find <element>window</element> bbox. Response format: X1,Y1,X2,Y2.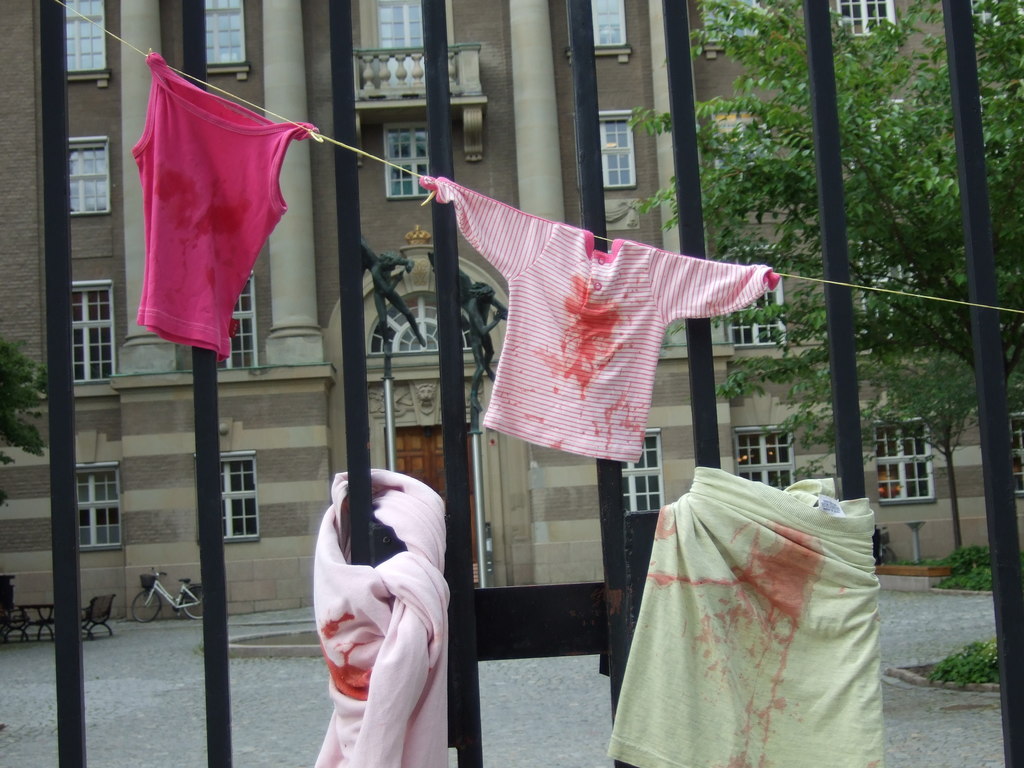
712,106,774,186.
